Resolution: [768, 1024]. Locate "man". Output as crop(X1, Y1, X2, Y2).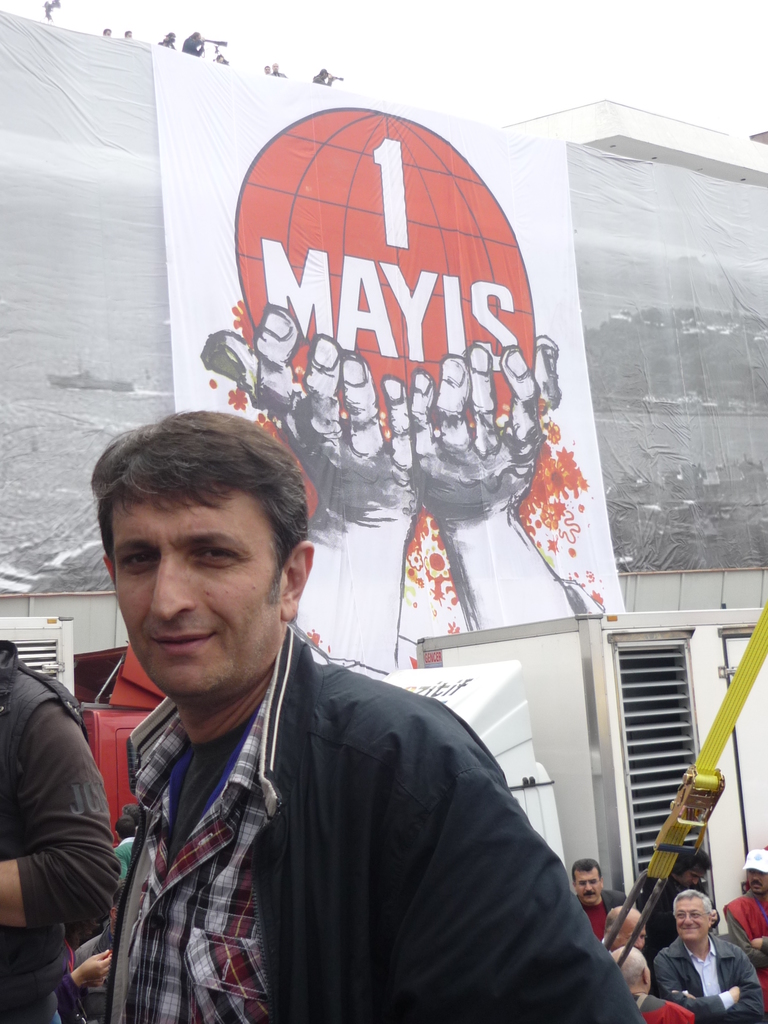
crop(570, 854, 630, 945).
